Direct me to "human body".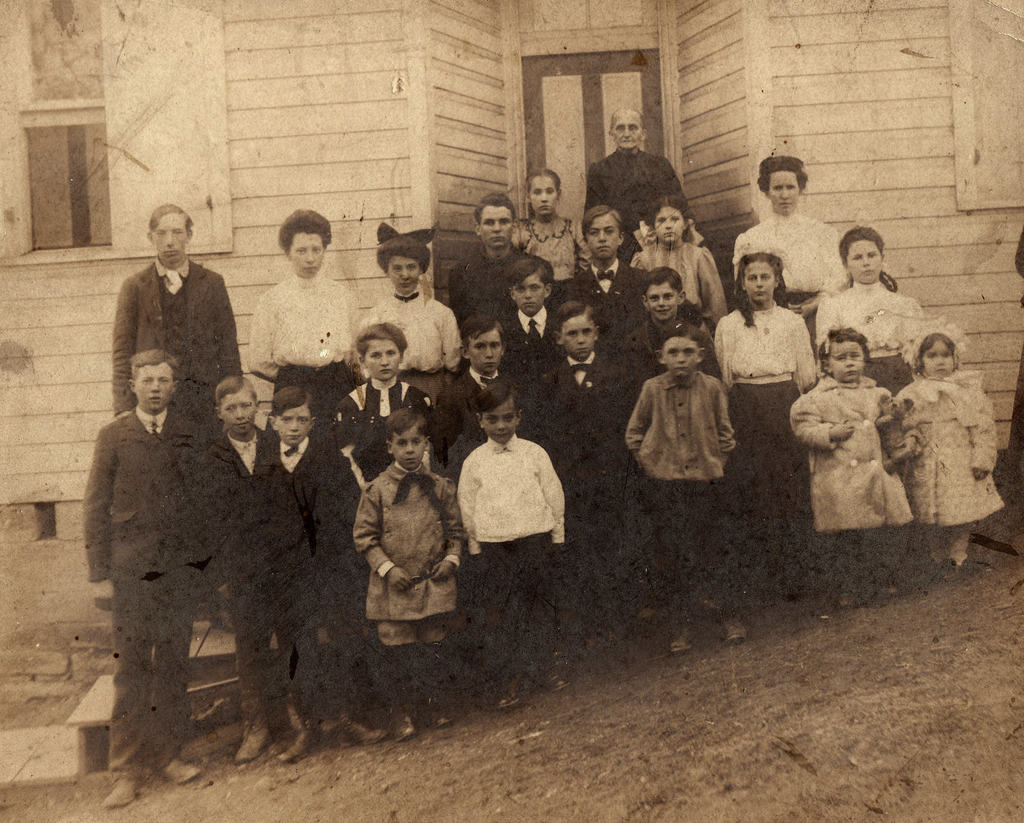
Direction: detection(438, 307, 537, 450).
